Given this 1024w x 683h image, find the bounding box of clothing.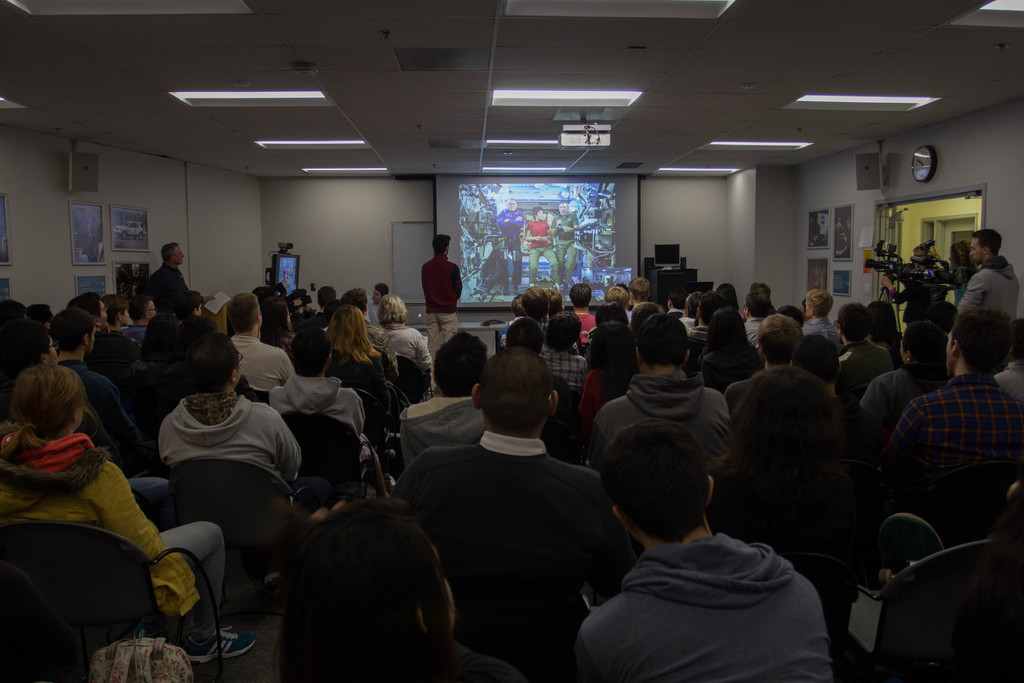
crop(567, 531, 831, 682).
